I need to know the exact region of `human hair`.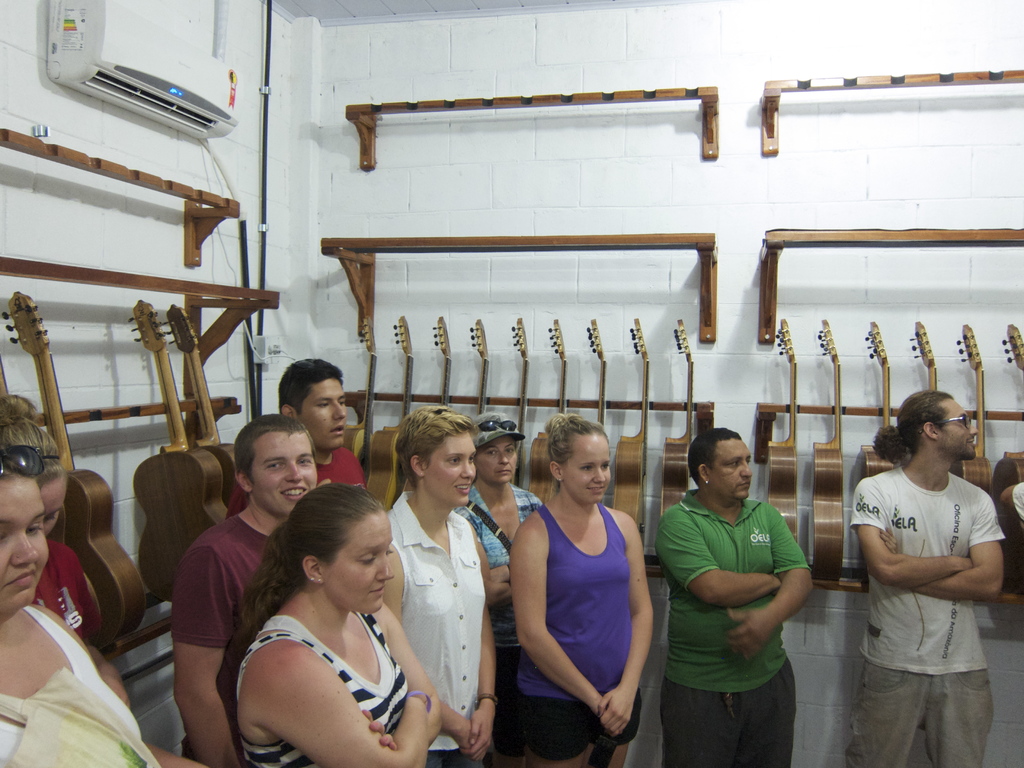
Region: bbox=(225, 483, 385, 656).
